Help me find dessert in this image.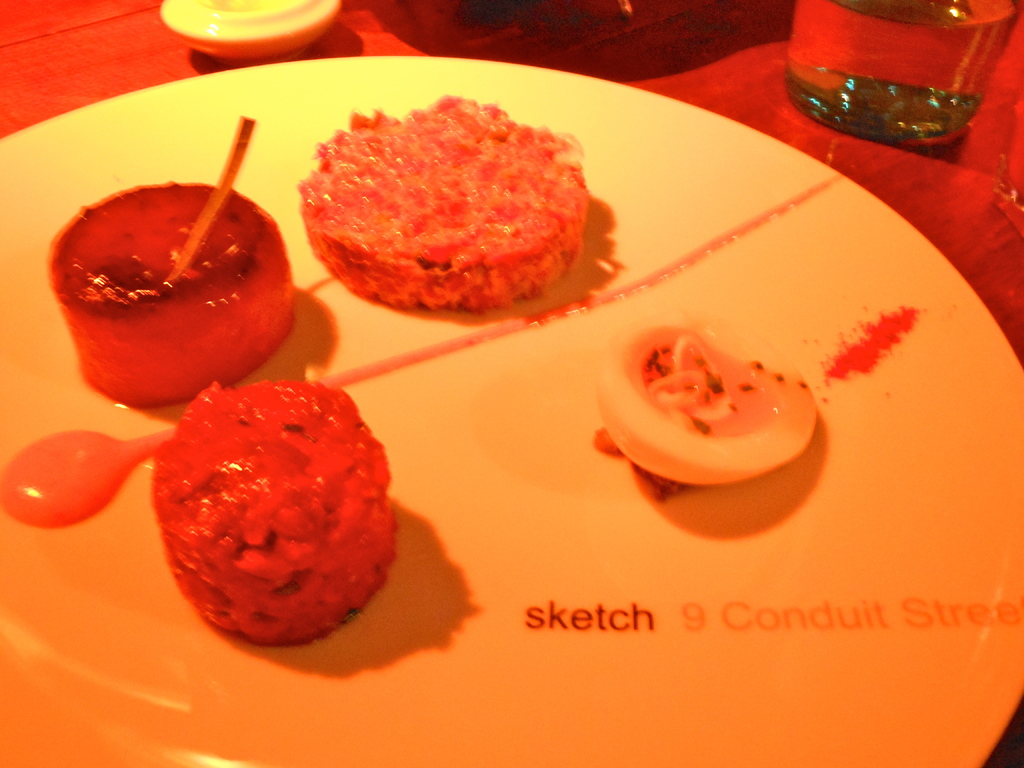
Found it: box=[295, 100, 591, 323].
